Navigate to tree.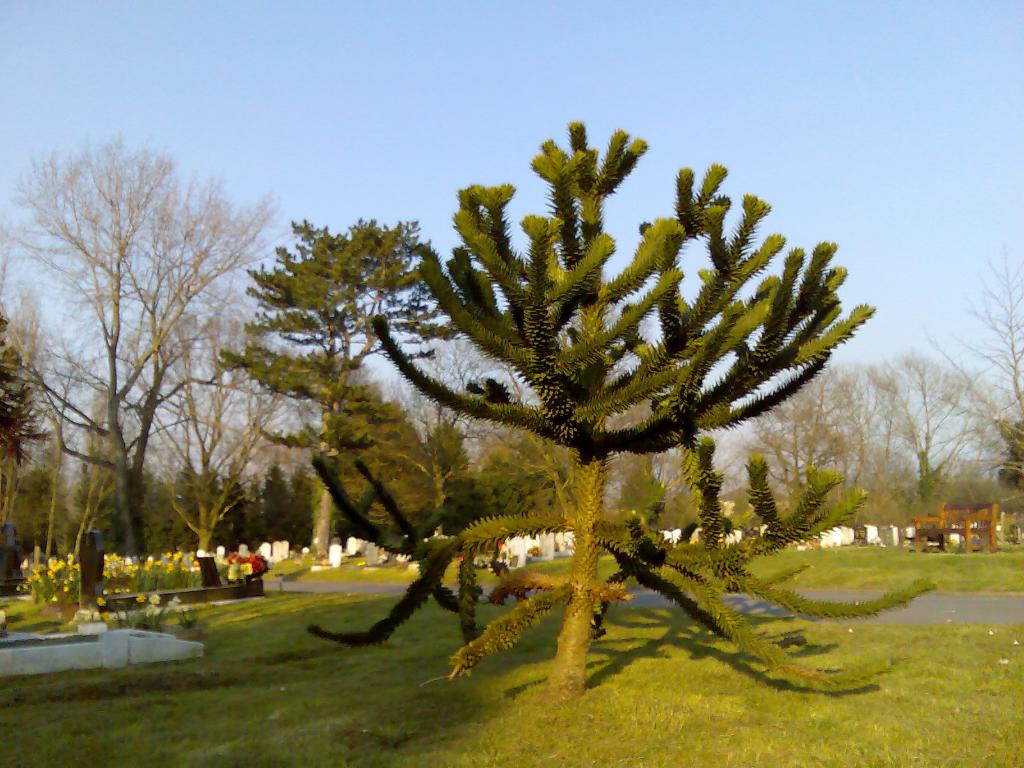
Navigation target: rect(0, 124, 296, 560).
